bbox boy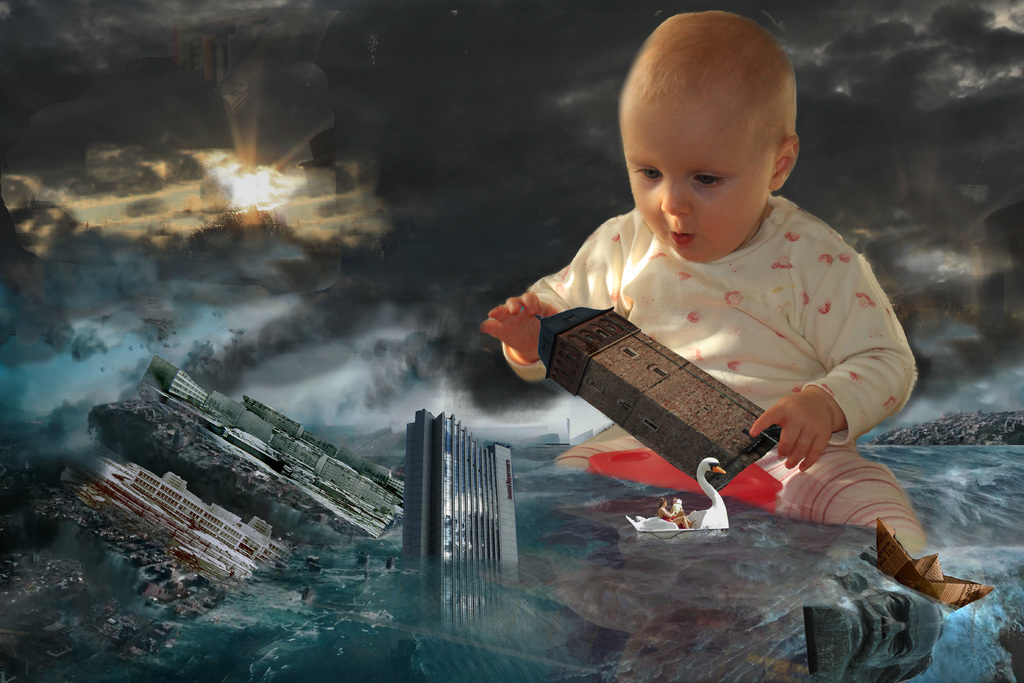
{"x1": 493, "y1": 36, "x2": 913, "y2": 543}
